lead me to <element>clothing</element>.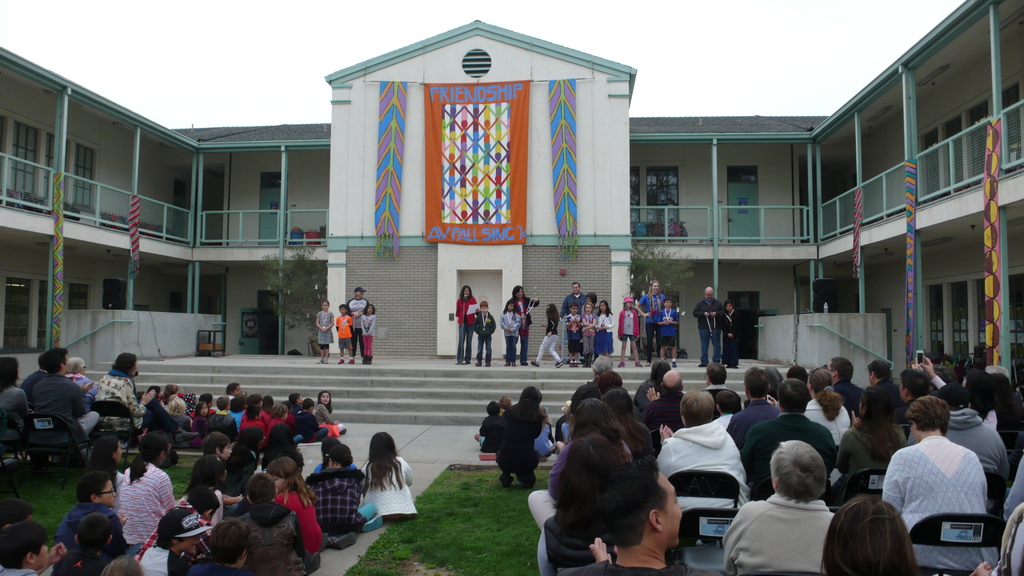
Lead to detection(0, 568, 39, 575).
